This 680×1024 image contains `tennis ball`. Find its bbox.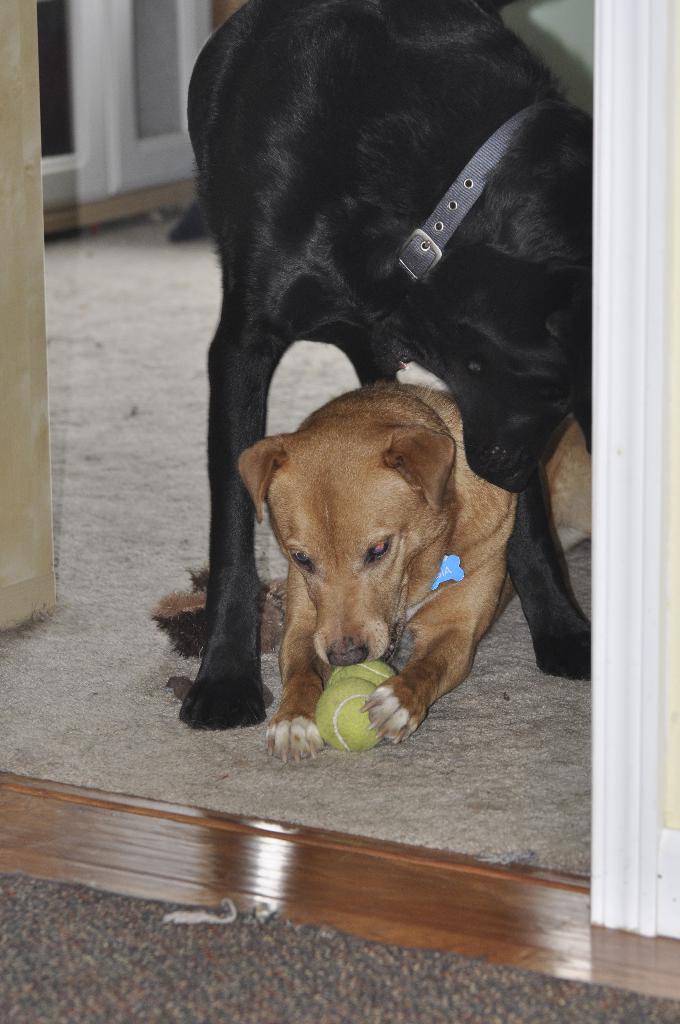
[326, 659, 400, 687].
